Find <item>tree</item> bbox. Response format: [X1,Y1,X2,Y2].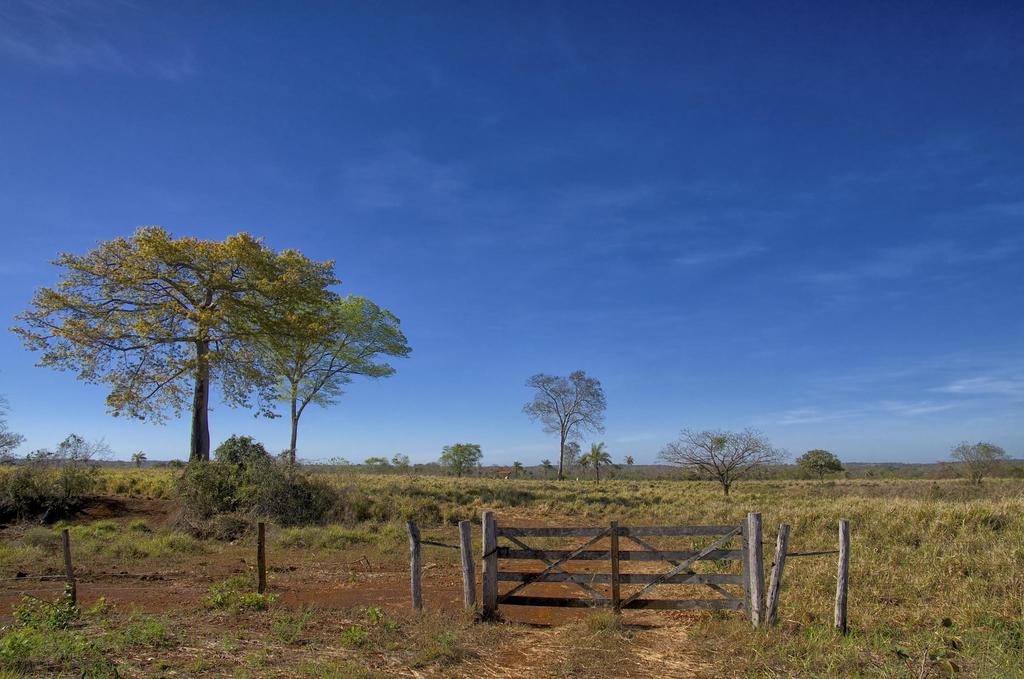
[557,432,586,480].
